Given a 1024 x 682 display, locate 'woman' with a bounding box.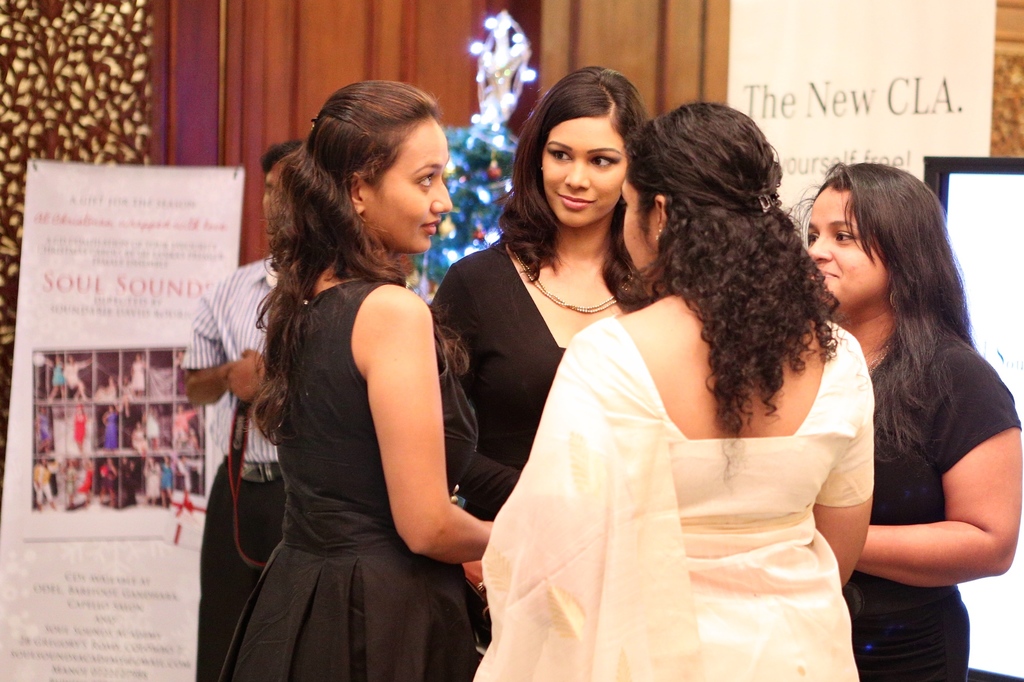
Located: 428/69/655/513.
